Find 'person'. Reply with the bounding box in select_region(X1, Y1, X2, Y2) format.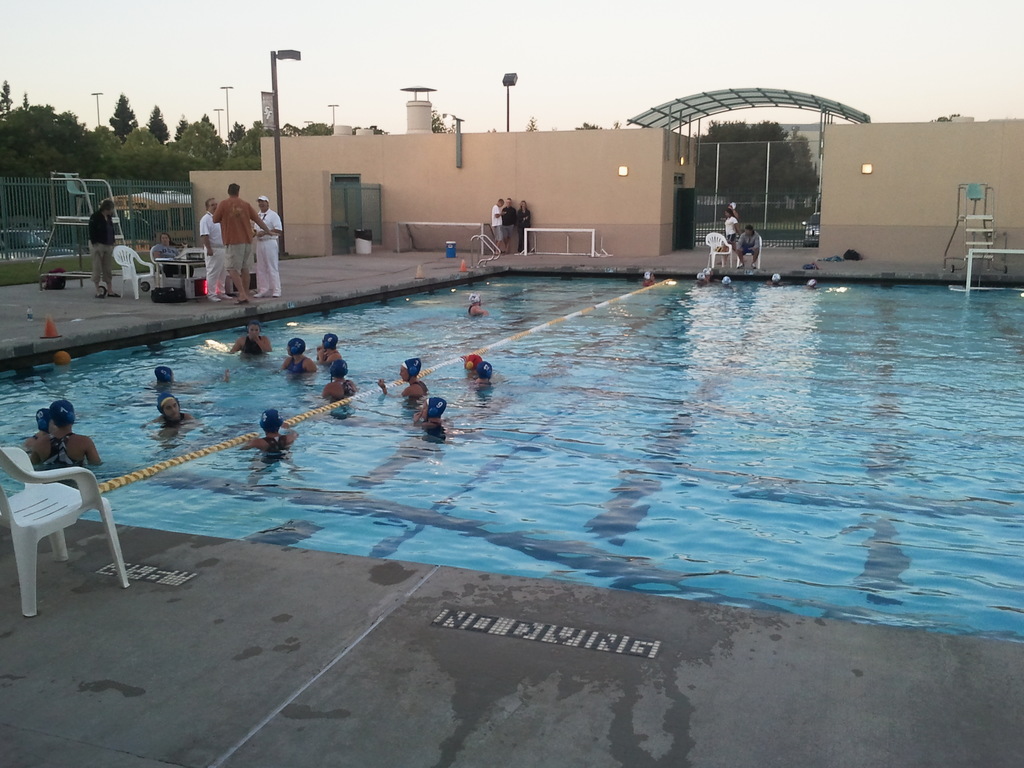
select_region(467, 291, 491, 321).
